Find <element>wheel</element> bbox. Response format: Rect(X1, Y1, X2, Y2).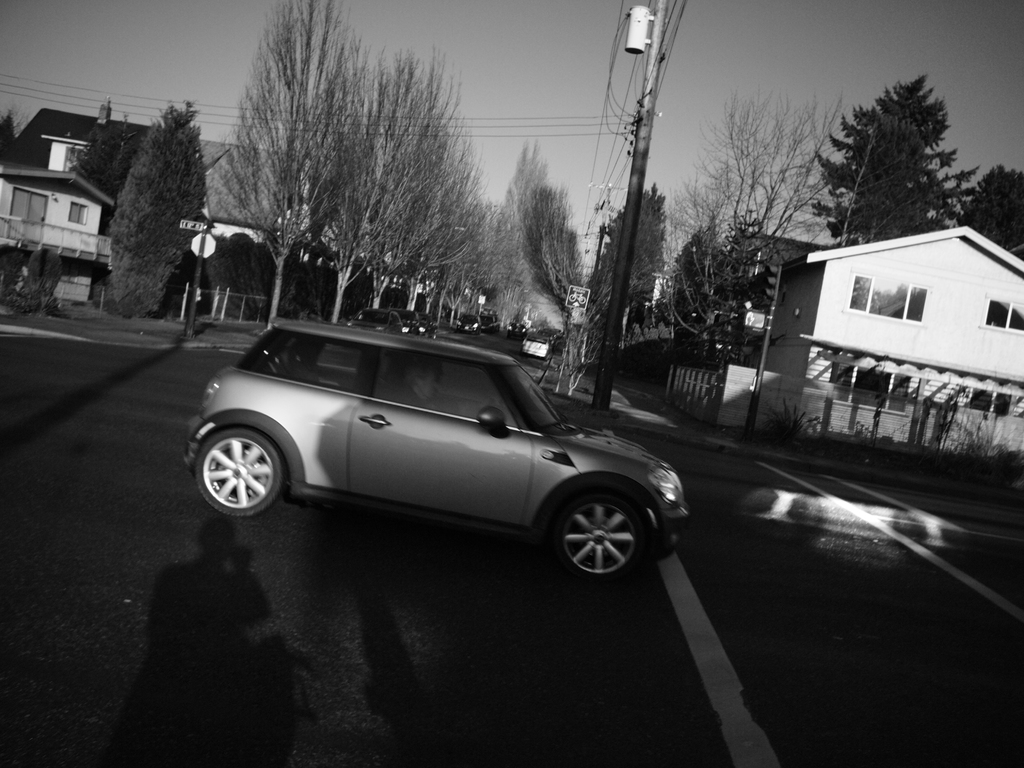
Rect(554, 491, 655, 584).
